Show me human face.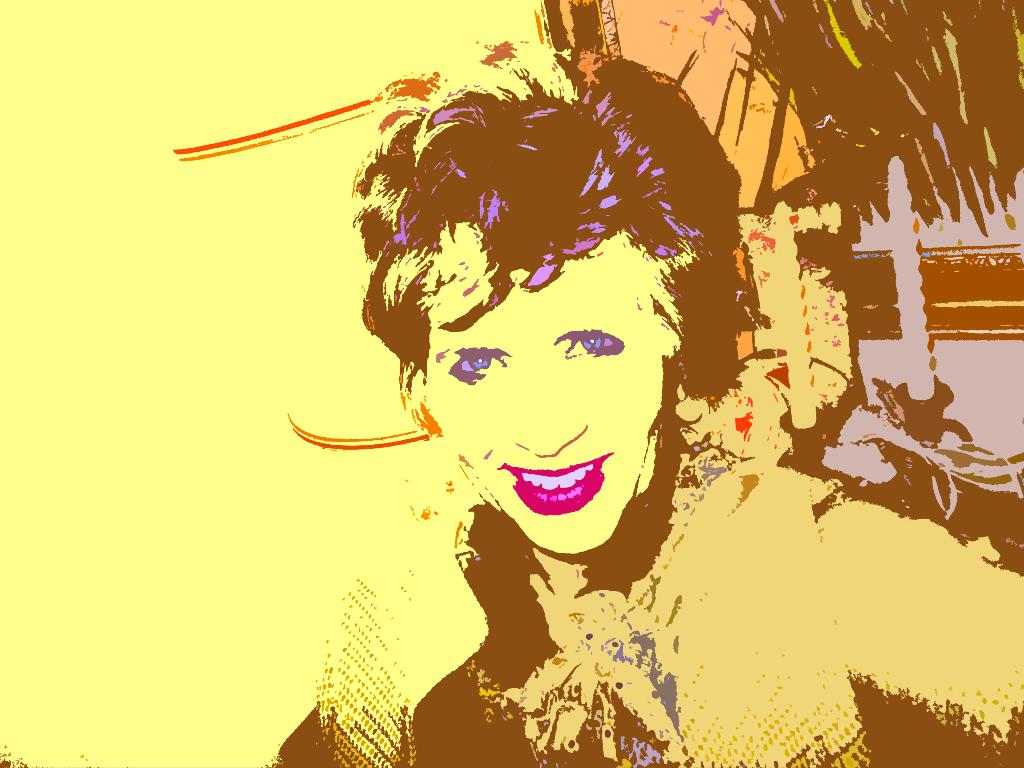
human face is here: box(429, 220, 674, 552).
